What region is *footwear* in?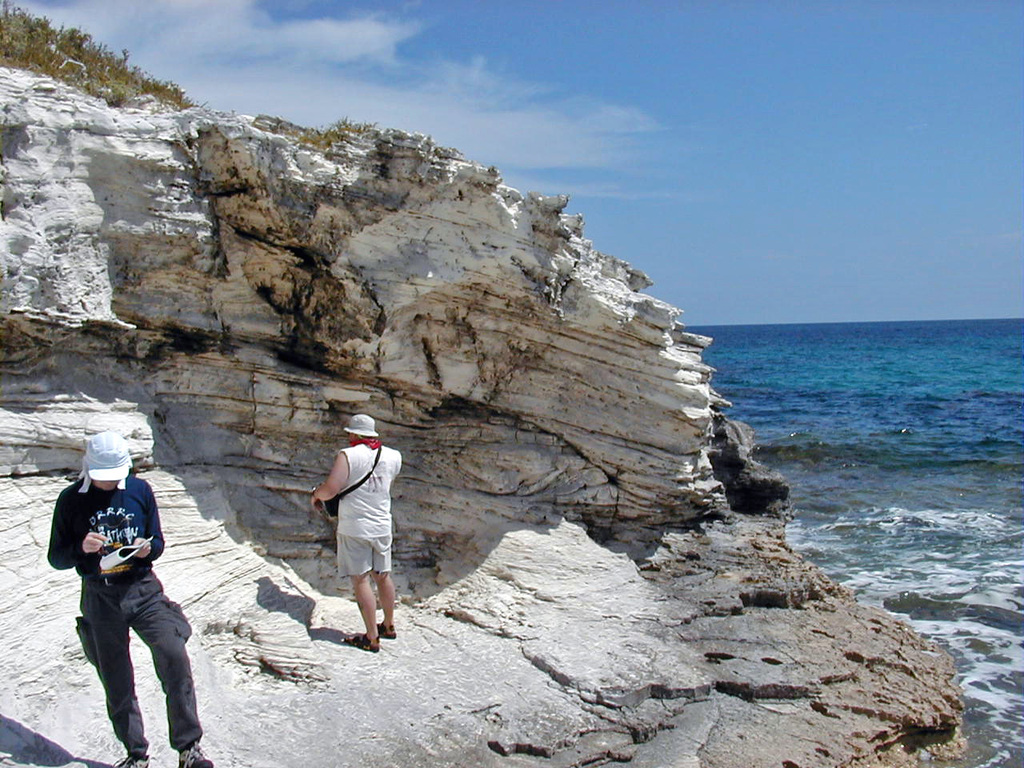
bbox=(342, 626, 380, 654).
